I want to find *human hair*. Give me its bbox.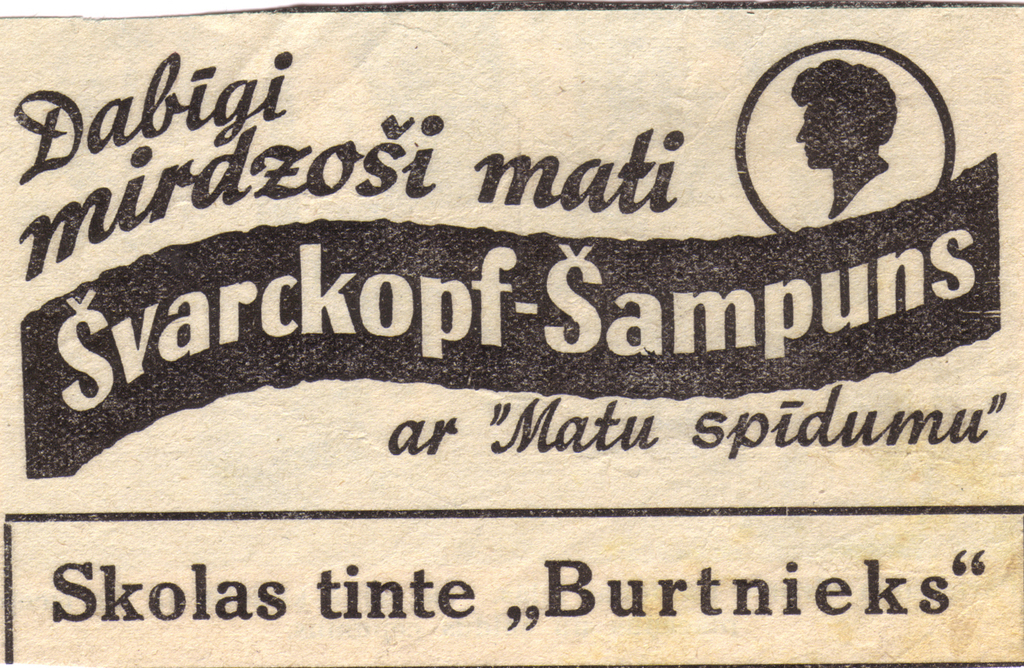
x1=789, y1=58, x2=900, y2=146.
